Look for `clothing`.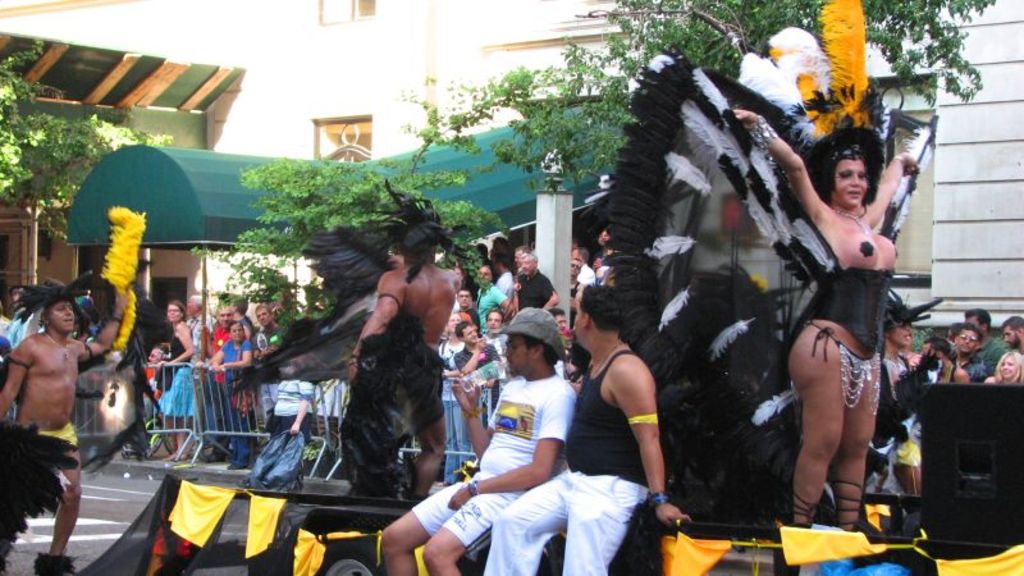
Found: select_region(160, 314, 204, 417).
